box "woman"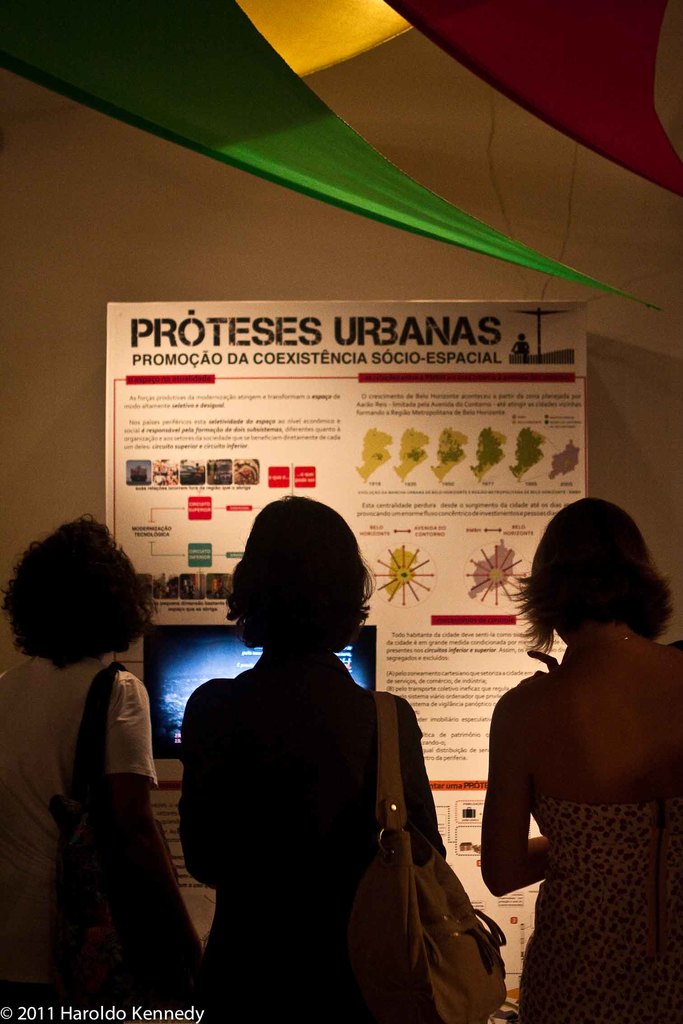
box(470, 493, 673, 1023)
